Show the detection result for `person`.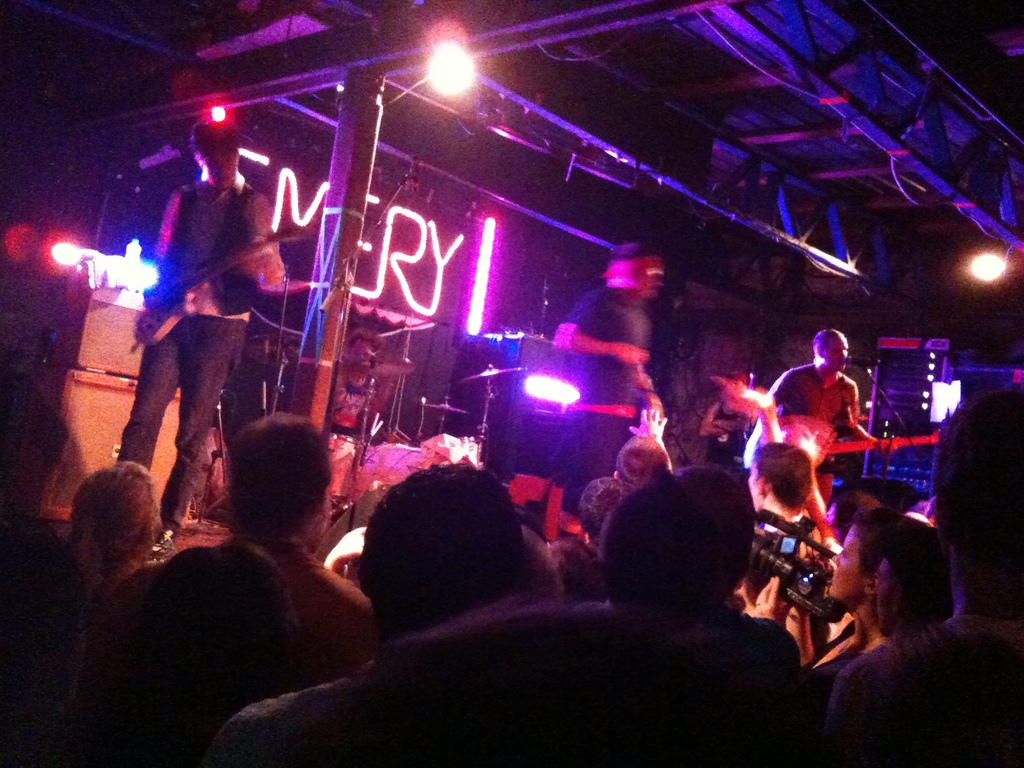
<box>541,234,672,515</box>.
